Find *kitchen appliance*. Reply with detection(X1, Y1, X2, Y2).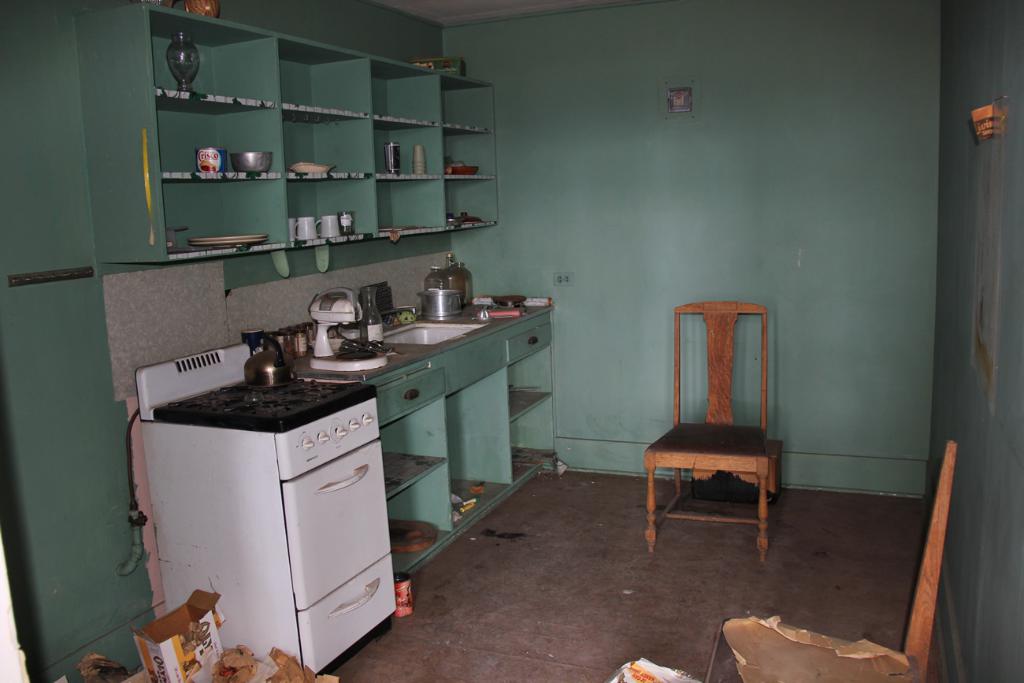
detection(421, 281, 461, 315).
